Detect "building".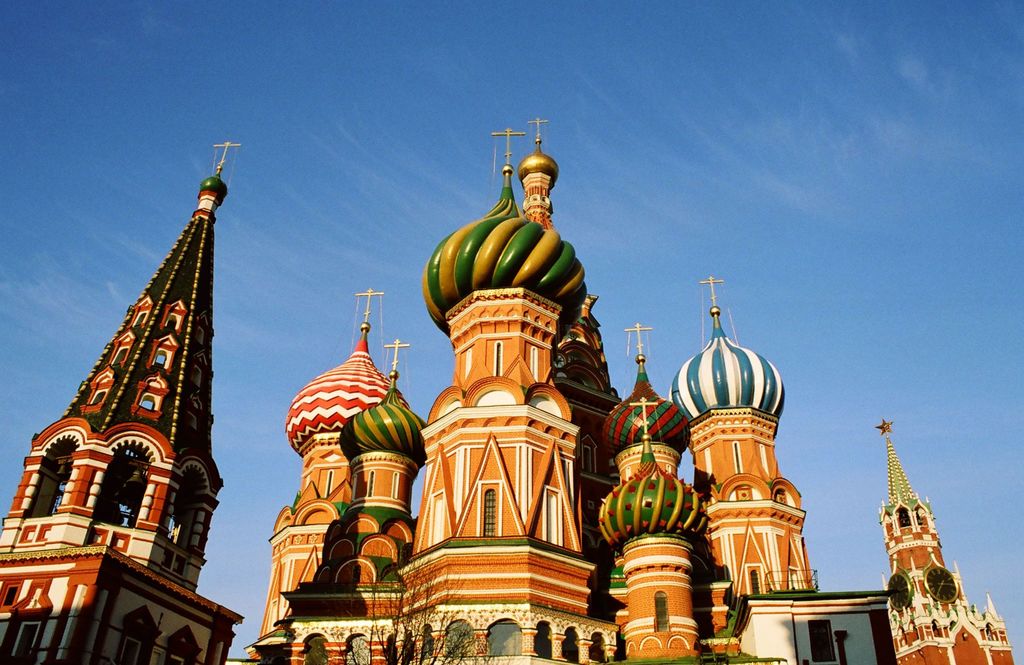
Detected at 0,140,243,664.
